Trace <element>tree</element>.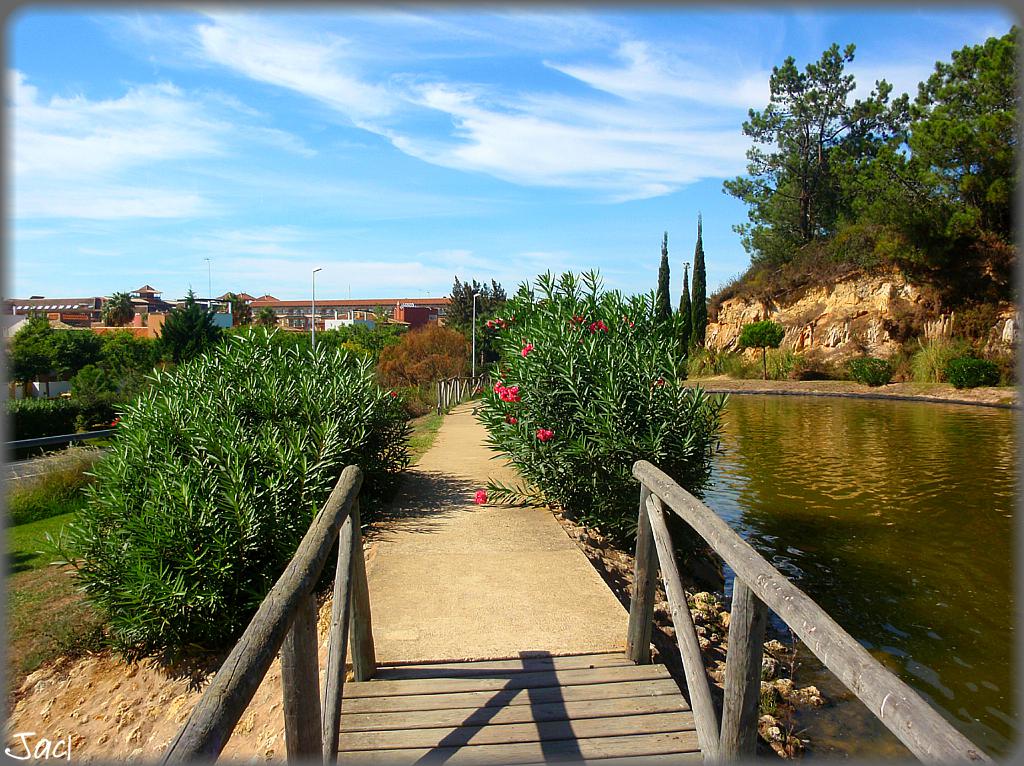
Traced to Rect(876, 19, 1017, 299).
